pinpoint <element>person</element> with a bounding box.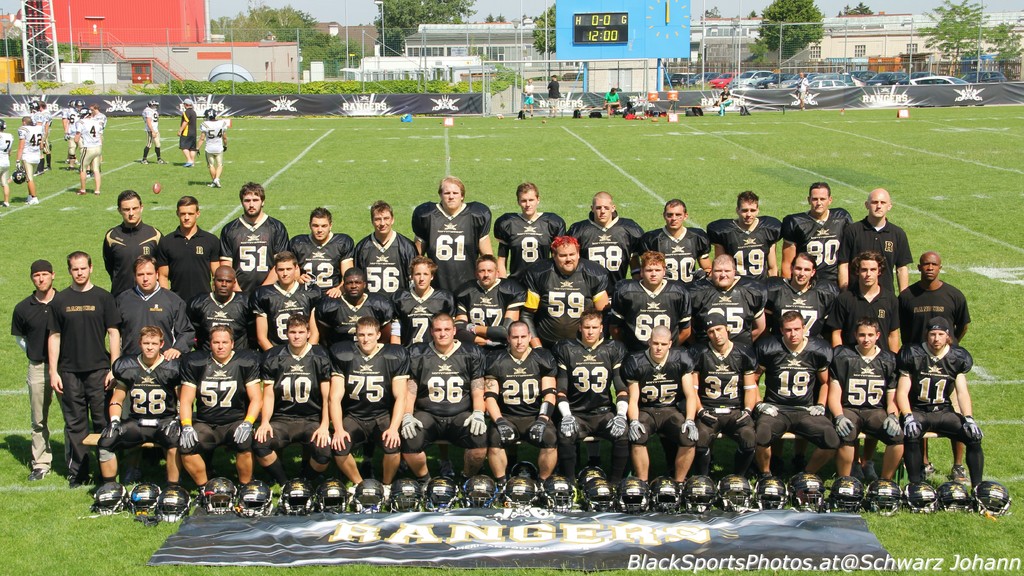
box=[170, 98, 200, 163].
